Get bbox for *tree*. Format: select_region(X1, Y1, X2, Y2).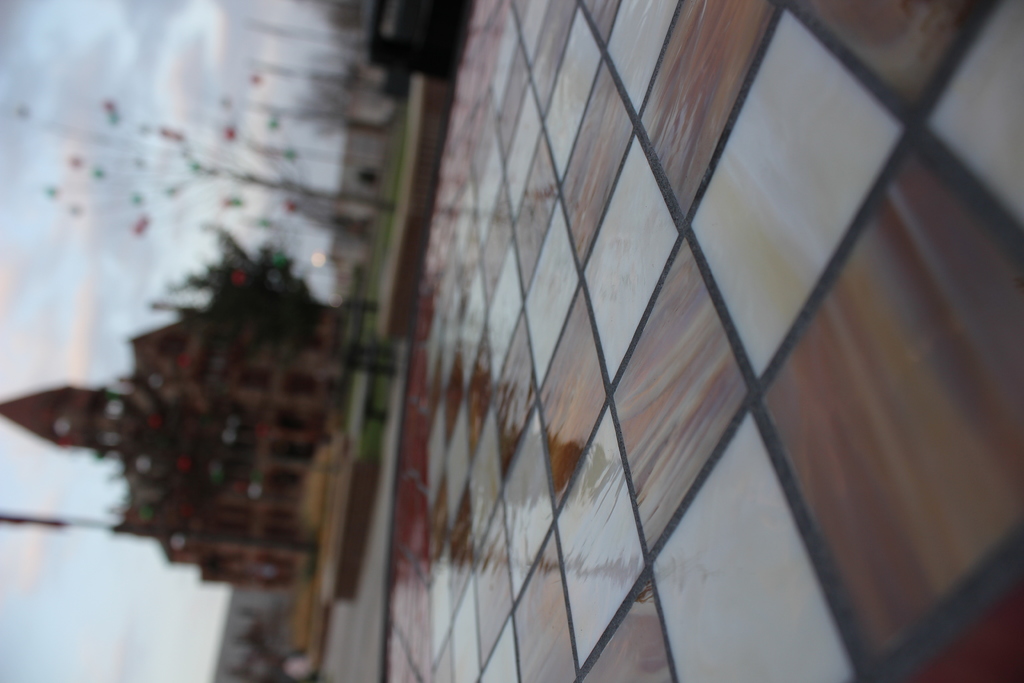
select_region(168, 224, 334, 366).
